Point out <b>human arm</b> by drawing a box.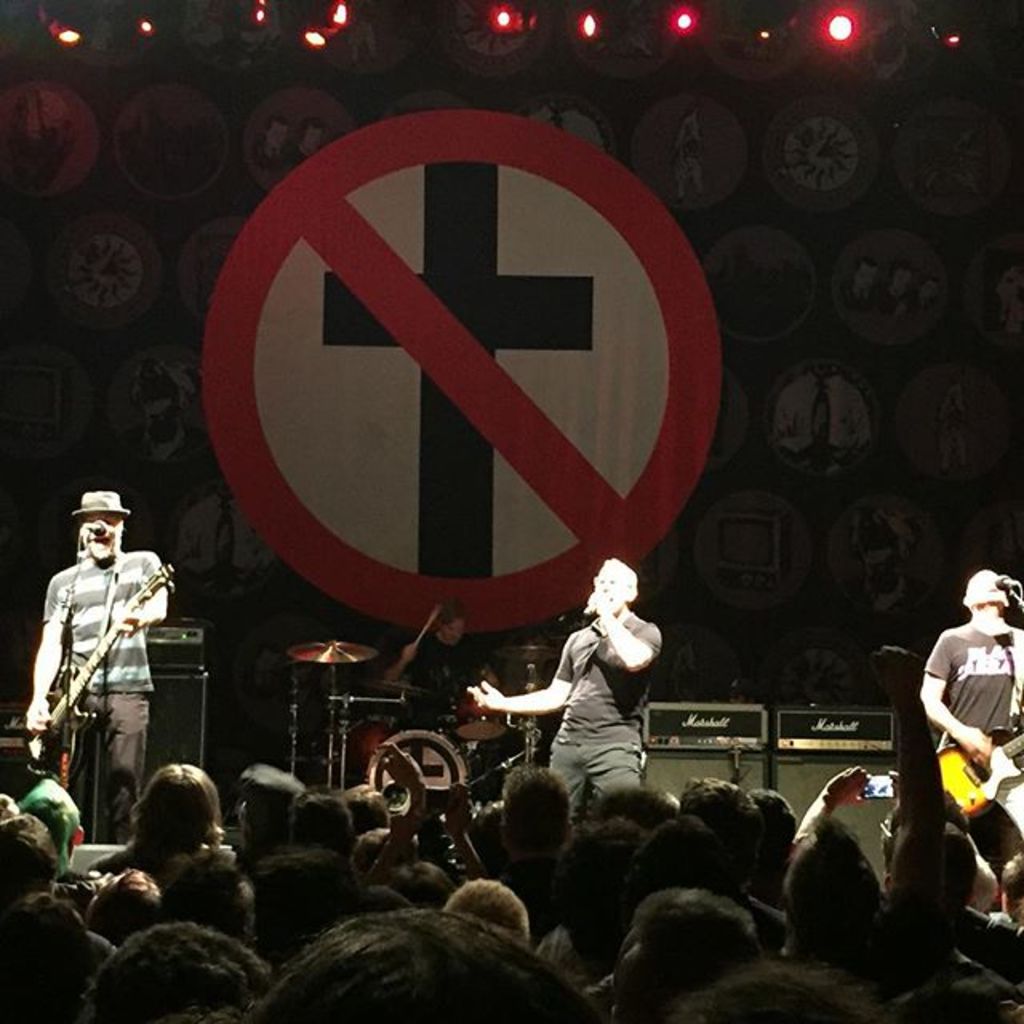
464:632:576:709.
